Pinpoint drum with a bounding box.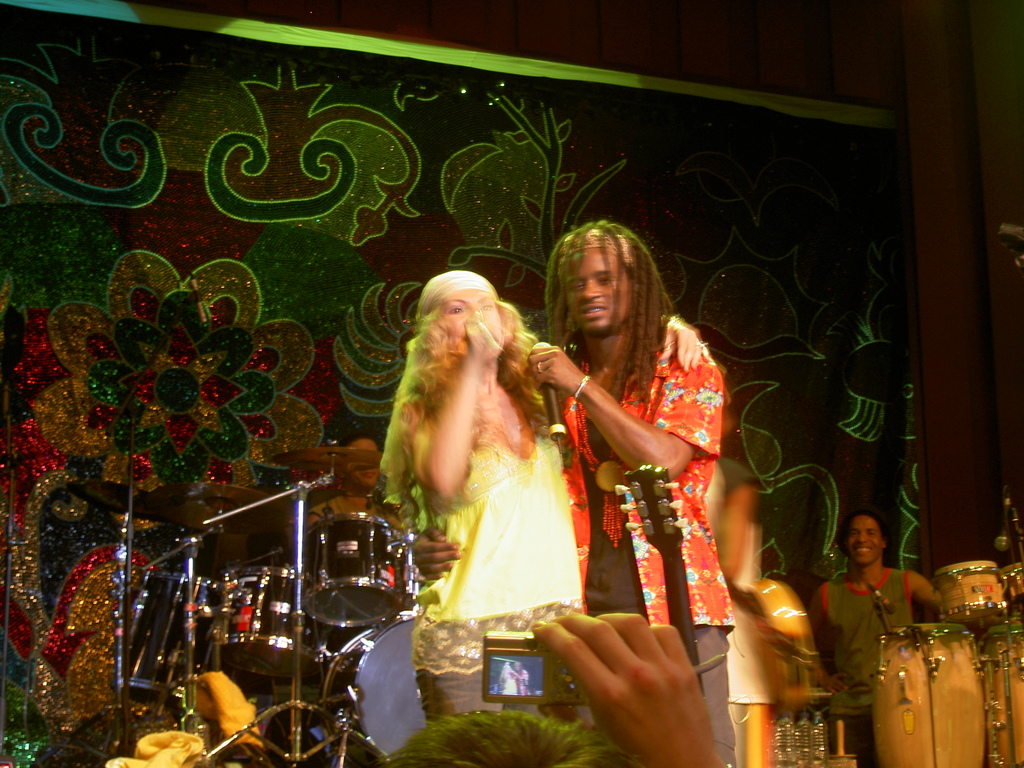
(left=108, top=568, right=227, bottom=707).
